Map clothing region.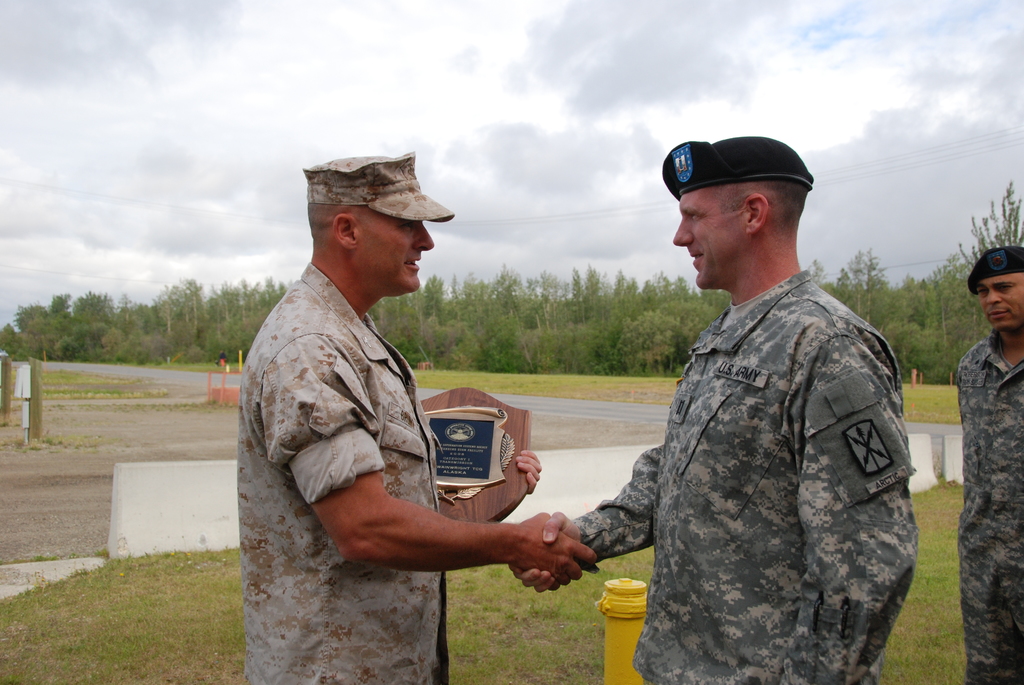
Mapped to [308,152,452,230].
